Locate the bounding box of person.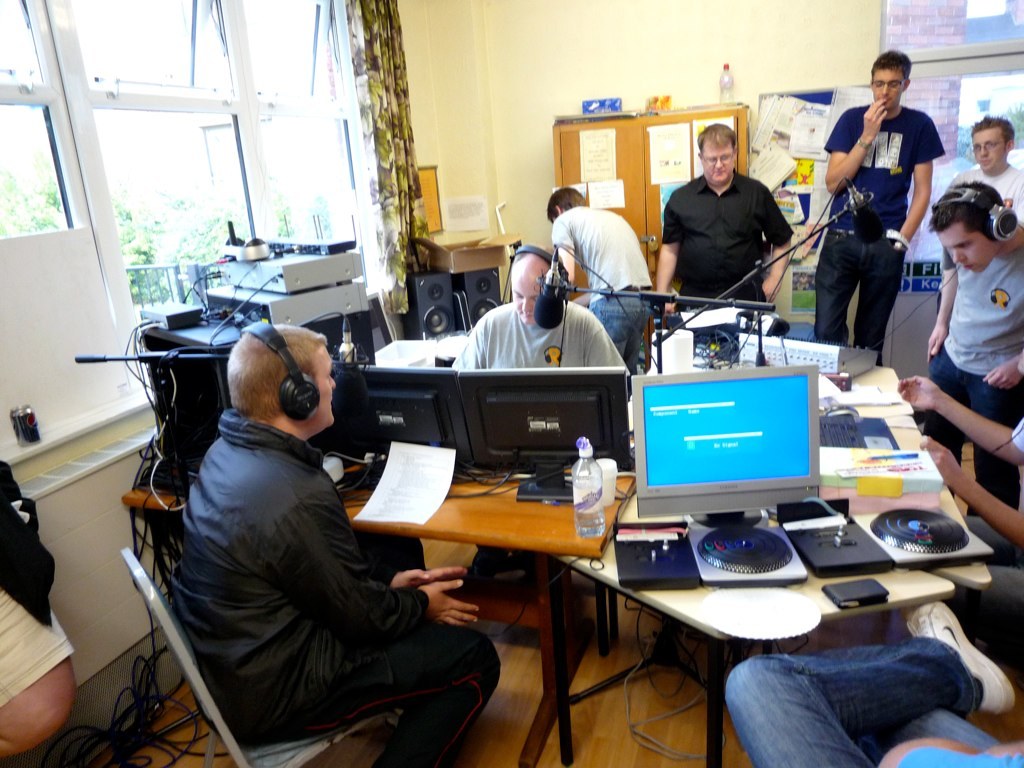
Bounding box: (x1=927, y1=183, x2=1023, y2=512).
